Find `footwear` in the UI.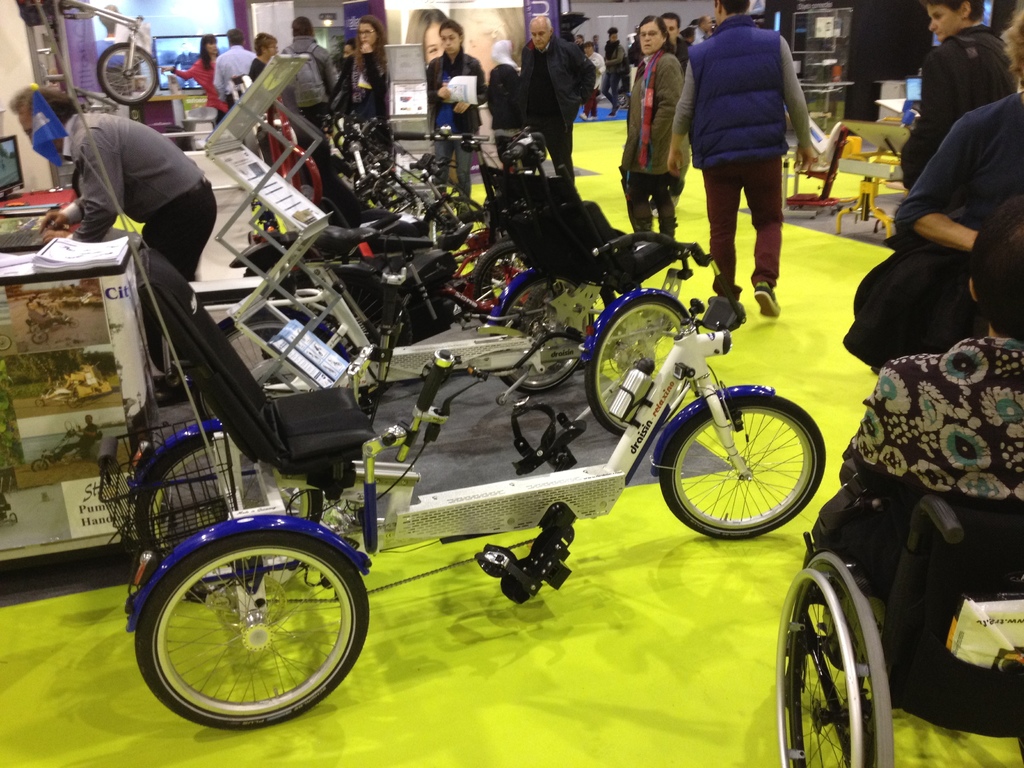
UI element at (610, 108, 619, 118).
